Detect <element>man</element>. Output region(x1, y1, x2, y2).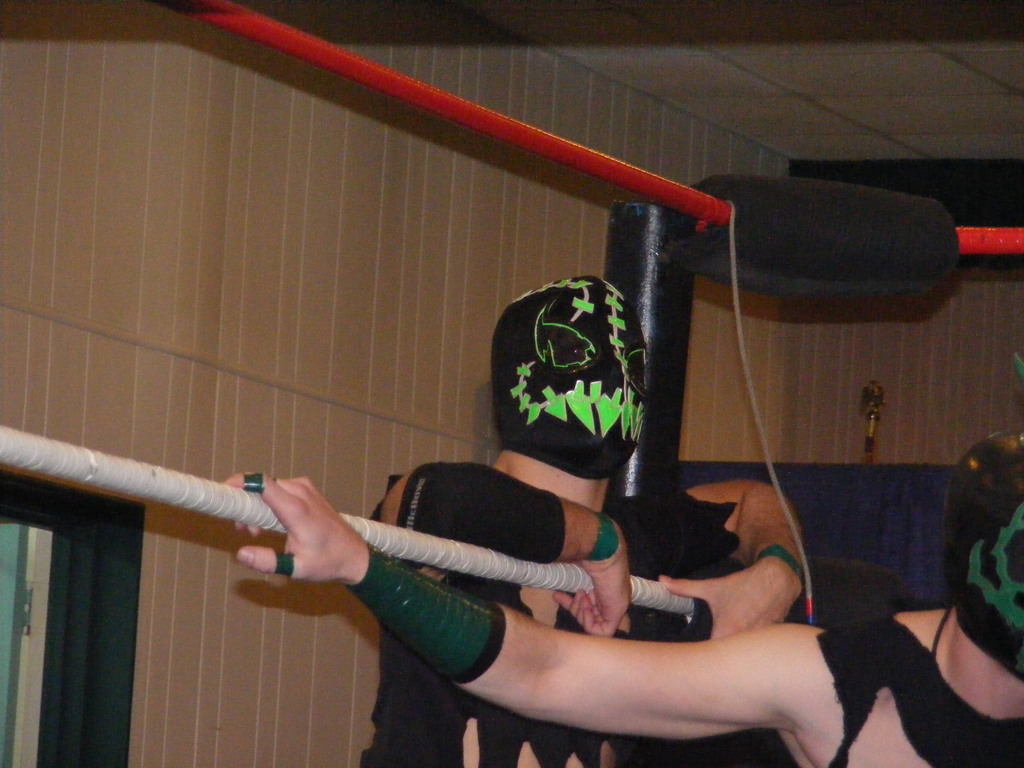
region(223, 426, 1023, 767).
